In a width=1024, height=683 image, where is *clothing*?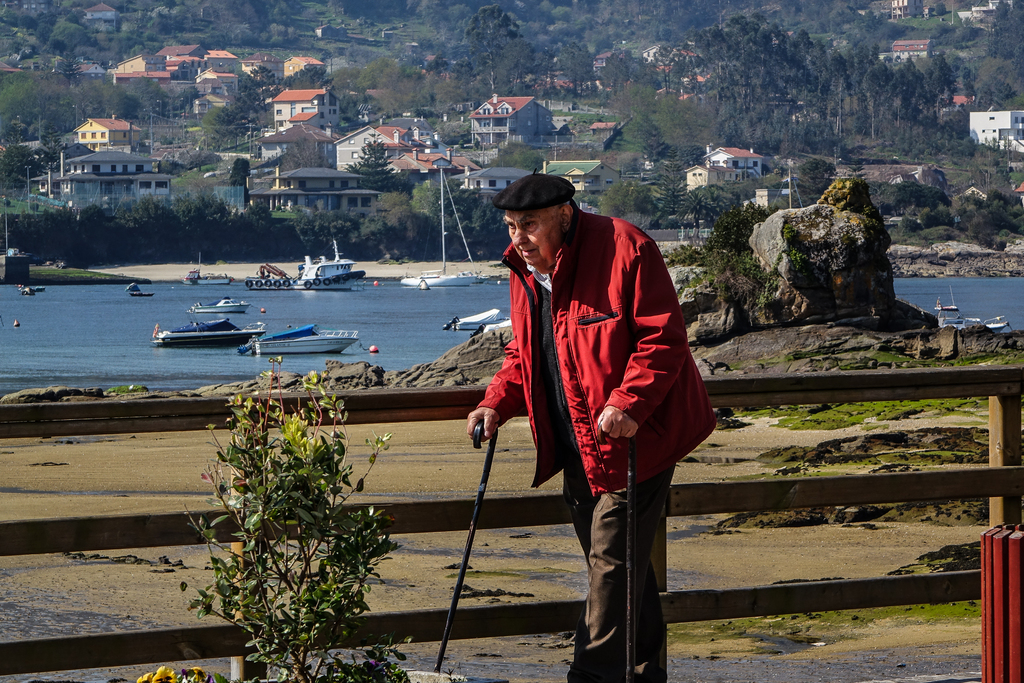
492/215/716/681.
